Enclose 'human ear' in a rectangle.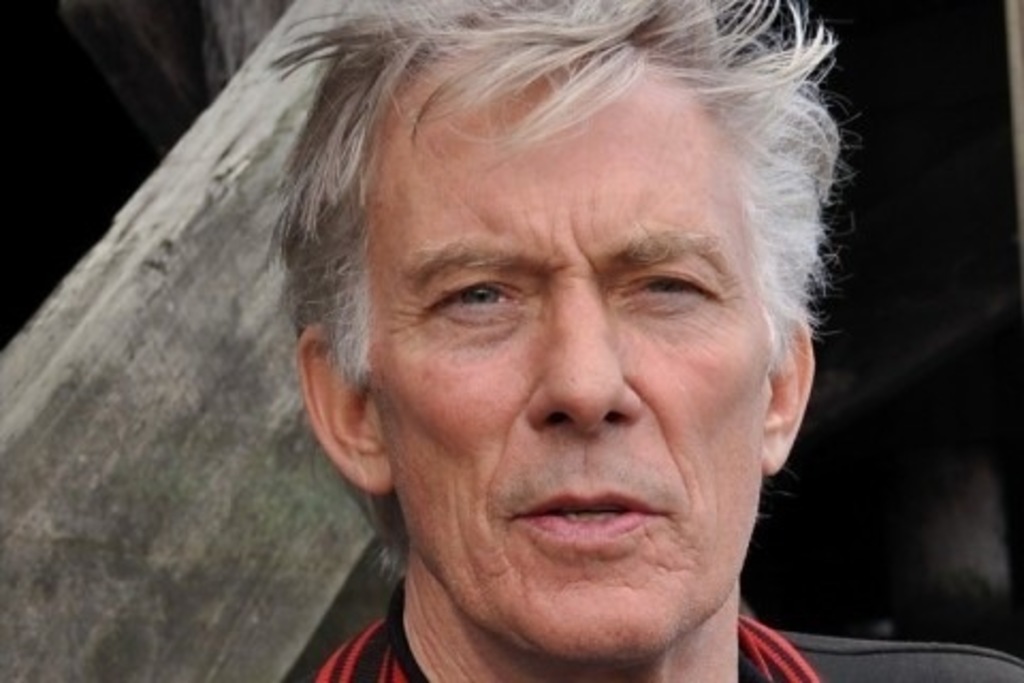
(299, 320, 393, 497).
